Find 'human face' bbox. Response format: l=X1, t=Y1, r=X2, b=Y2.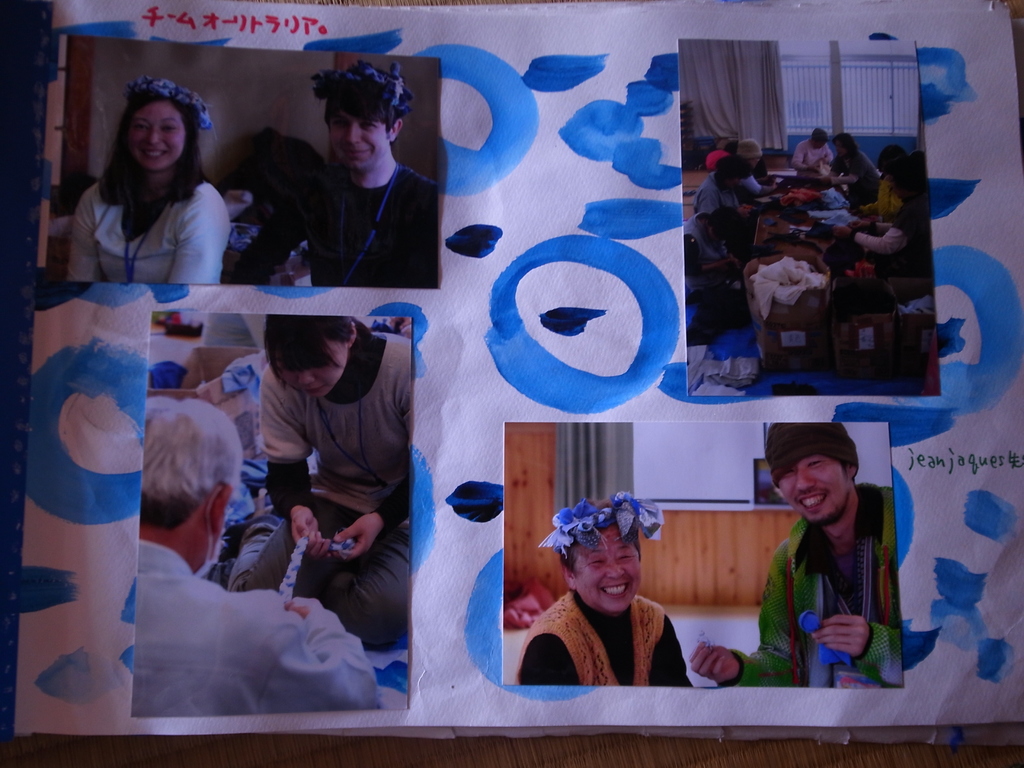
l=331, t=106, r=382, b=179.
